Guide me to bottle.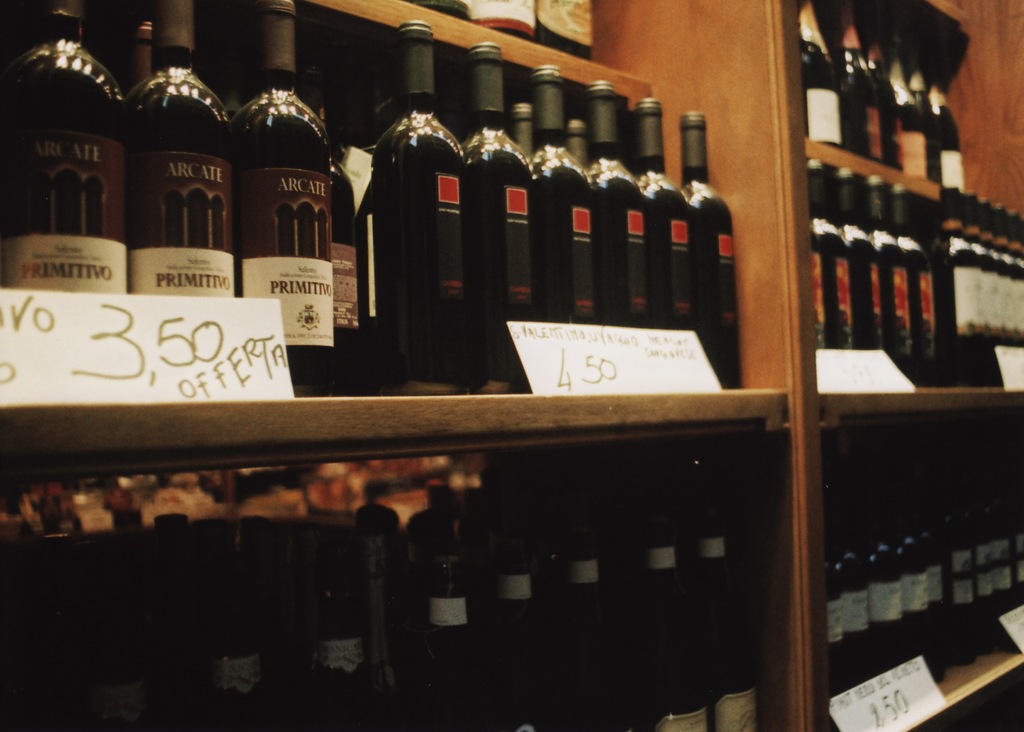
Guidance: 920/514/947/655.
